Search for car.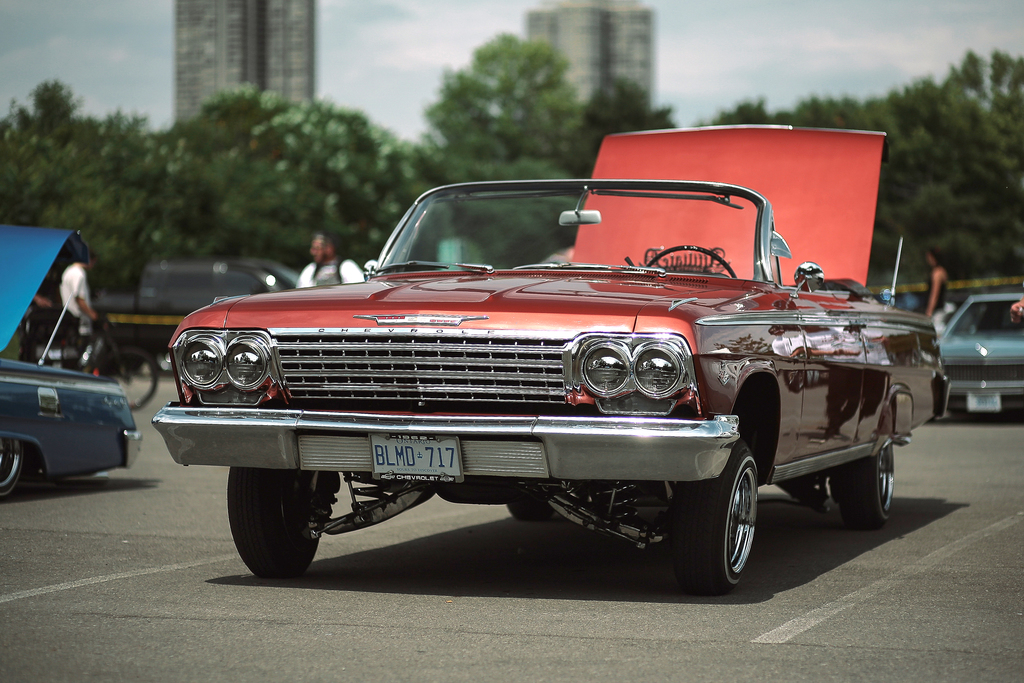
Found at 936/290/1023/415.
